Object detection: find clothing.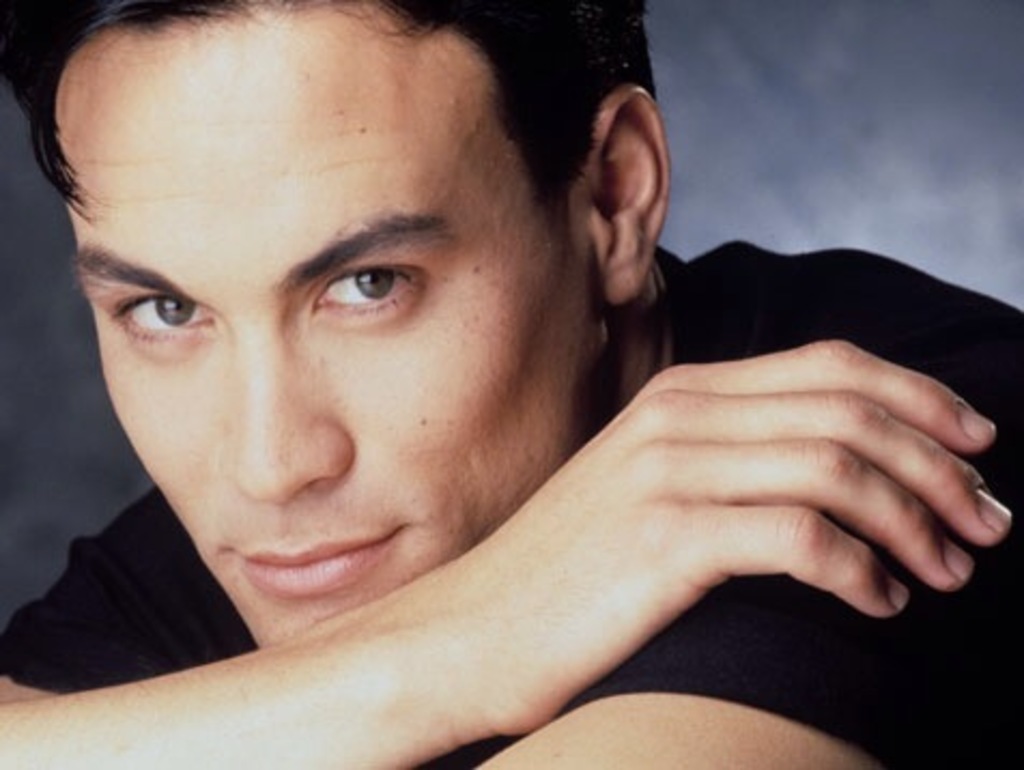
box=[49, 202, 1007, 751].
